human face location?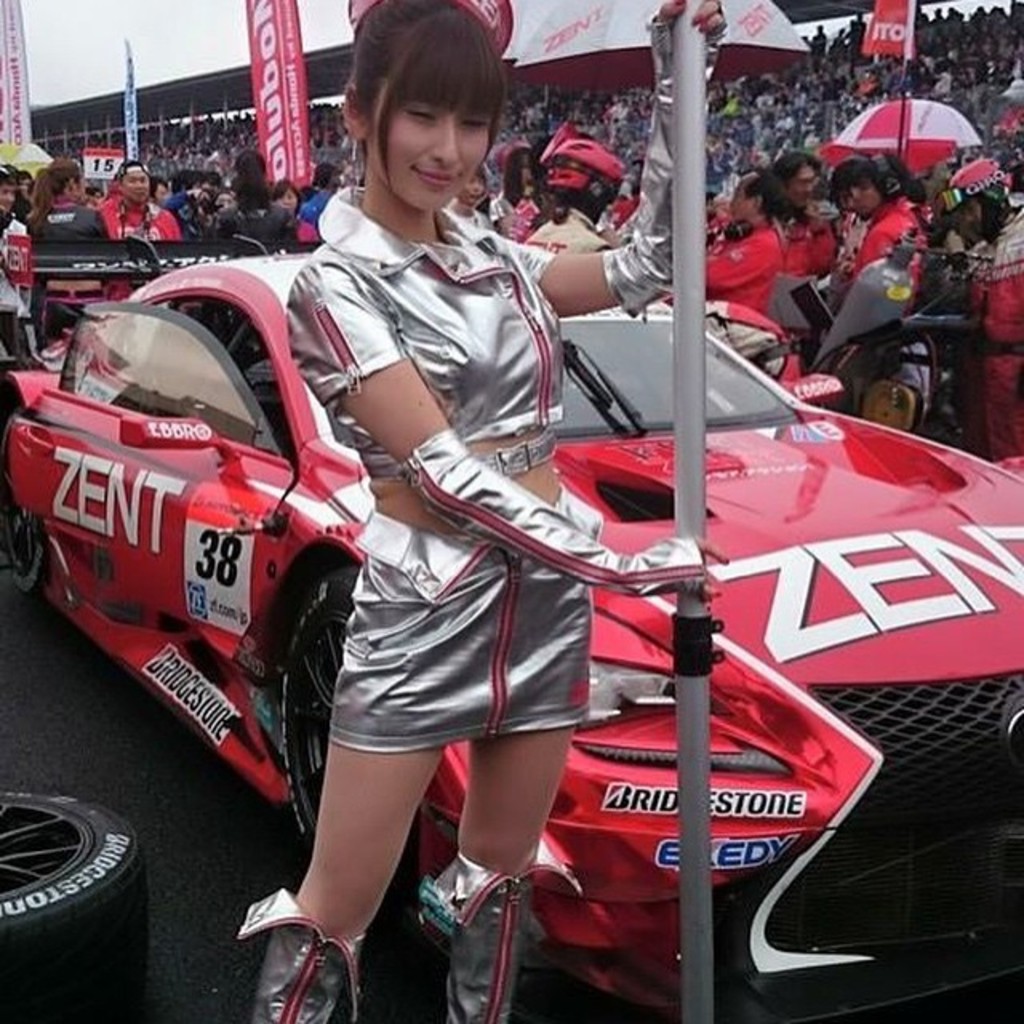
Rect(384, 86, 483, 218)
